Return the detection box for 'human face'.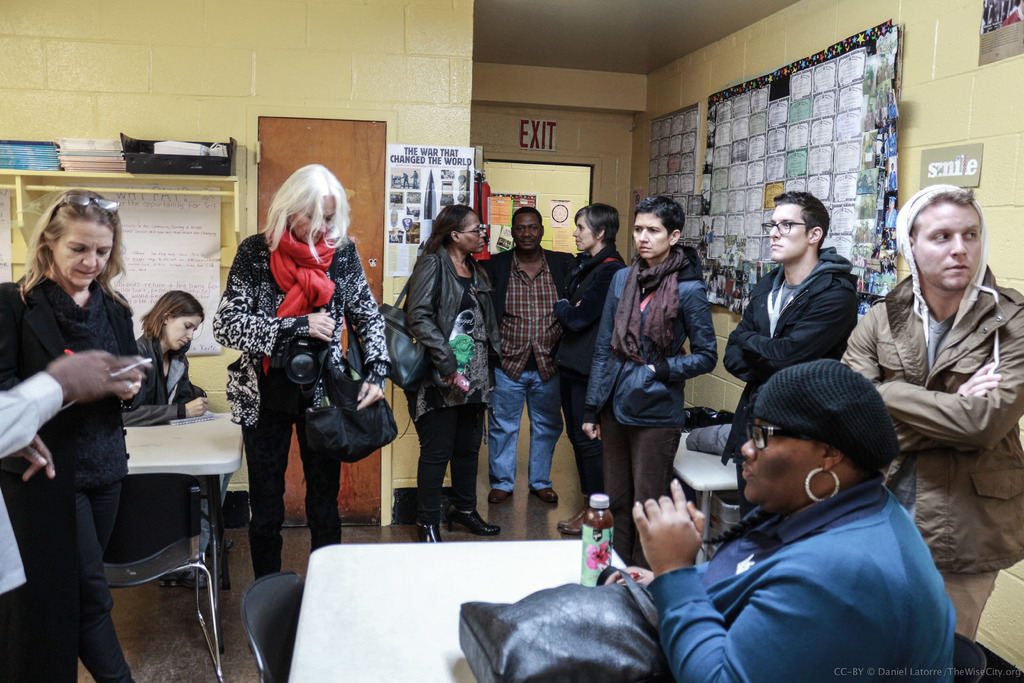
<bbox>572, 215, 596, 251</bbox>.
